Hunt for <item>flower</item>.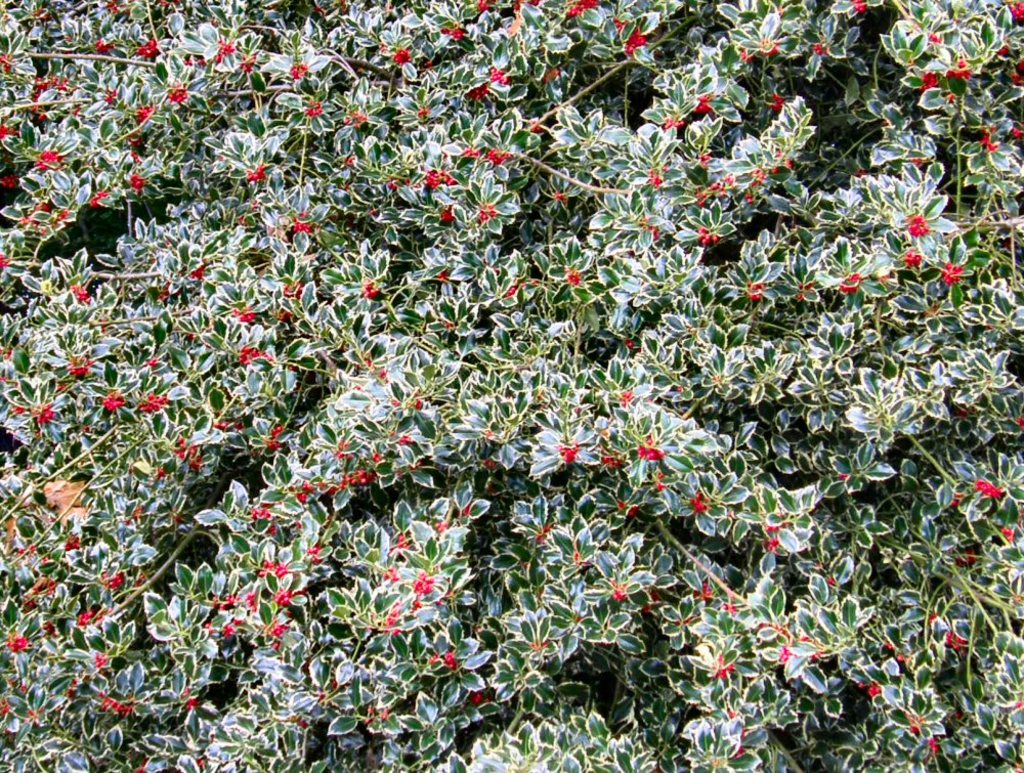
Hunted down at (x1=167, y1=88, x2=191, y2=104).
